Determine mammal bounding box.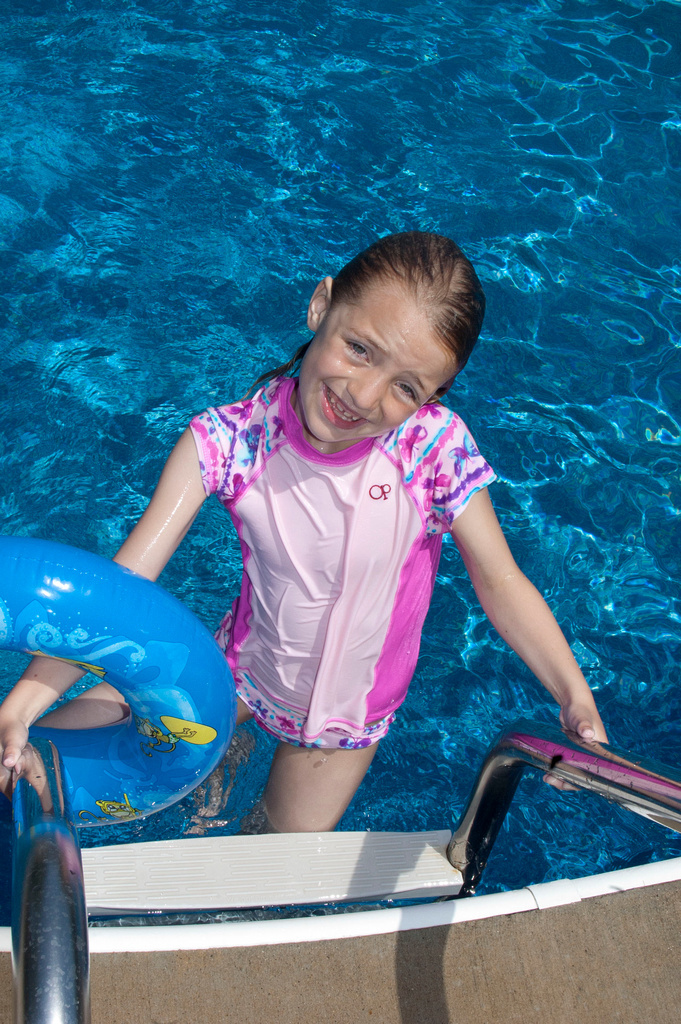
Determined: crop(119, 271, 539, 774).
